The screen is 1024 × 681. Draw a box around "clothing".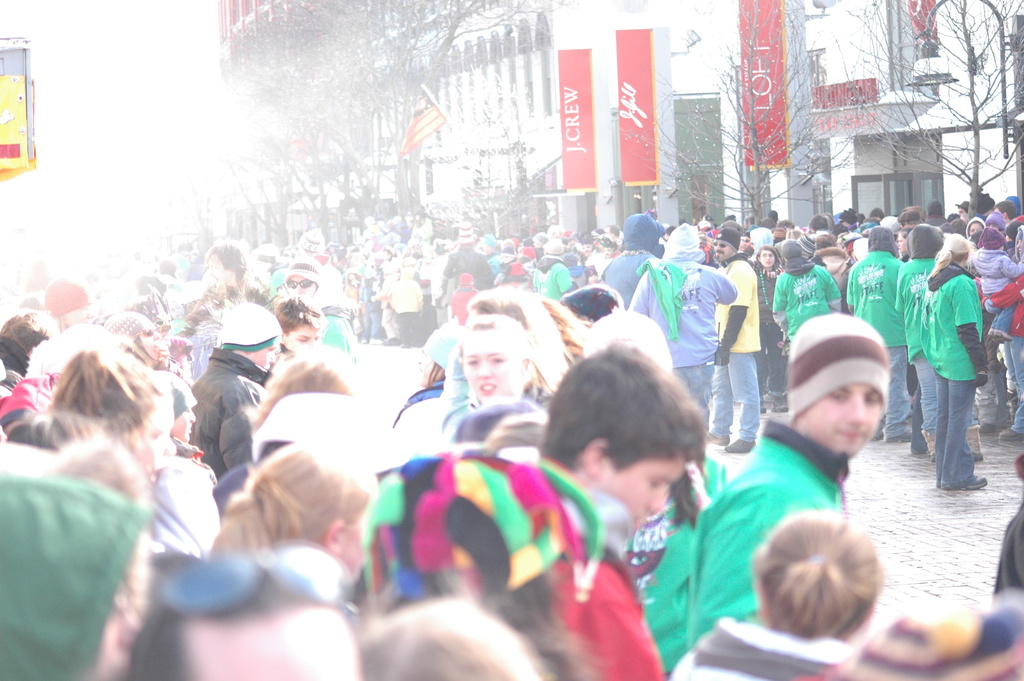
select_region(446, 243, 496, 288).
